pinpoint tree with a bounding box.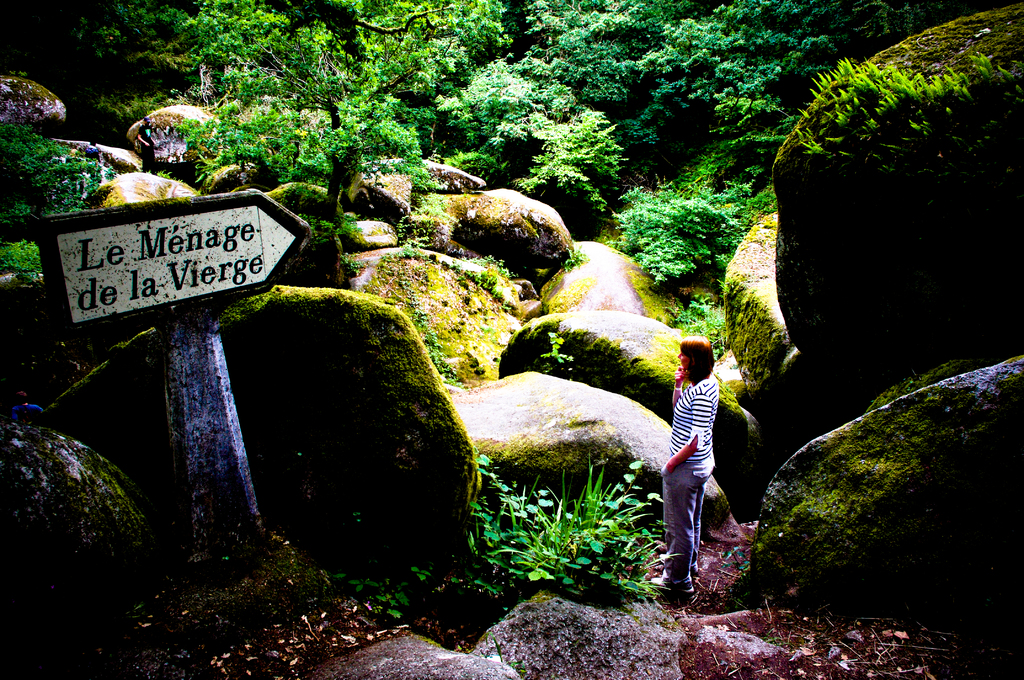
(194, 0, 465, 219).
